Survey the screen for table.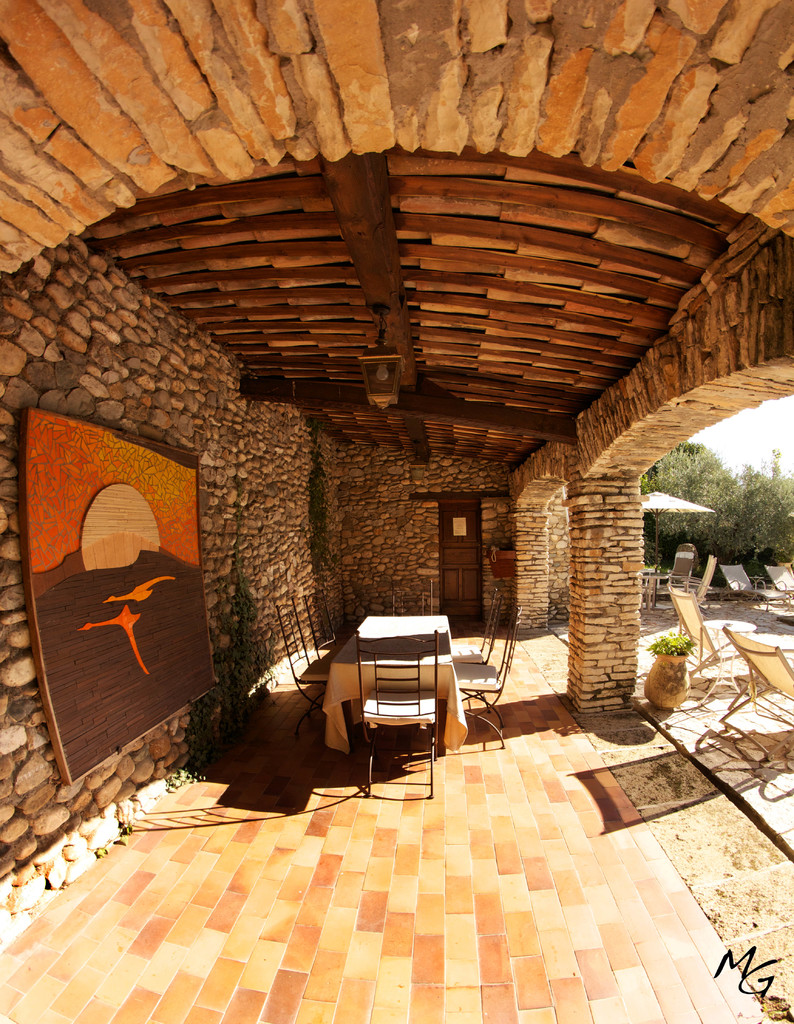
Survey found: 323 633 473 786.
